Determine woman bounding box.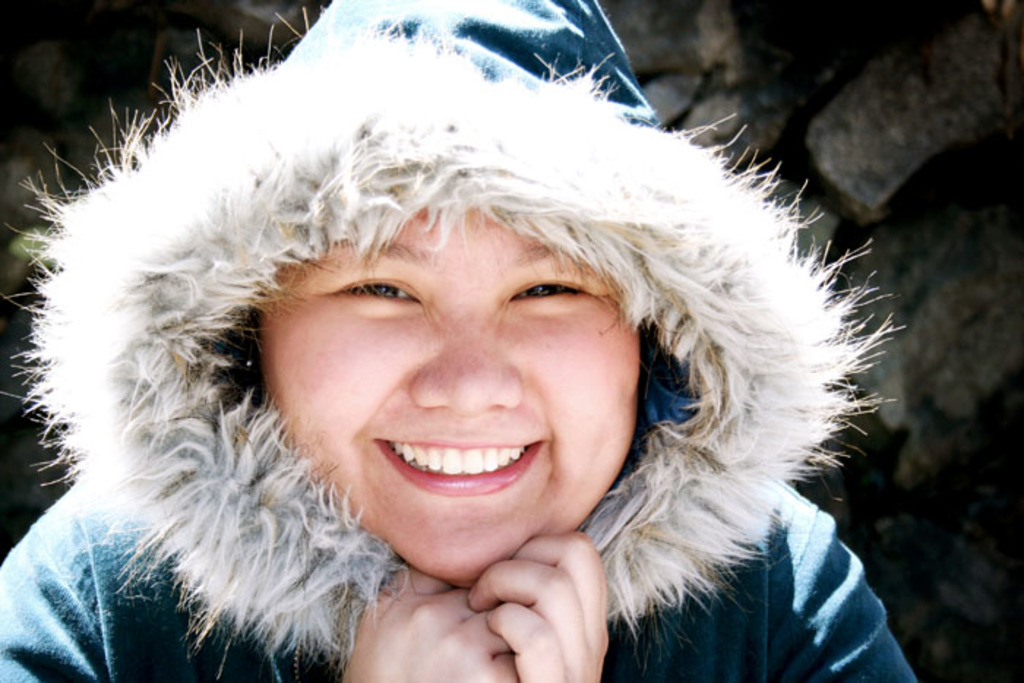
Determined: box(0, 0, 907, 682).
